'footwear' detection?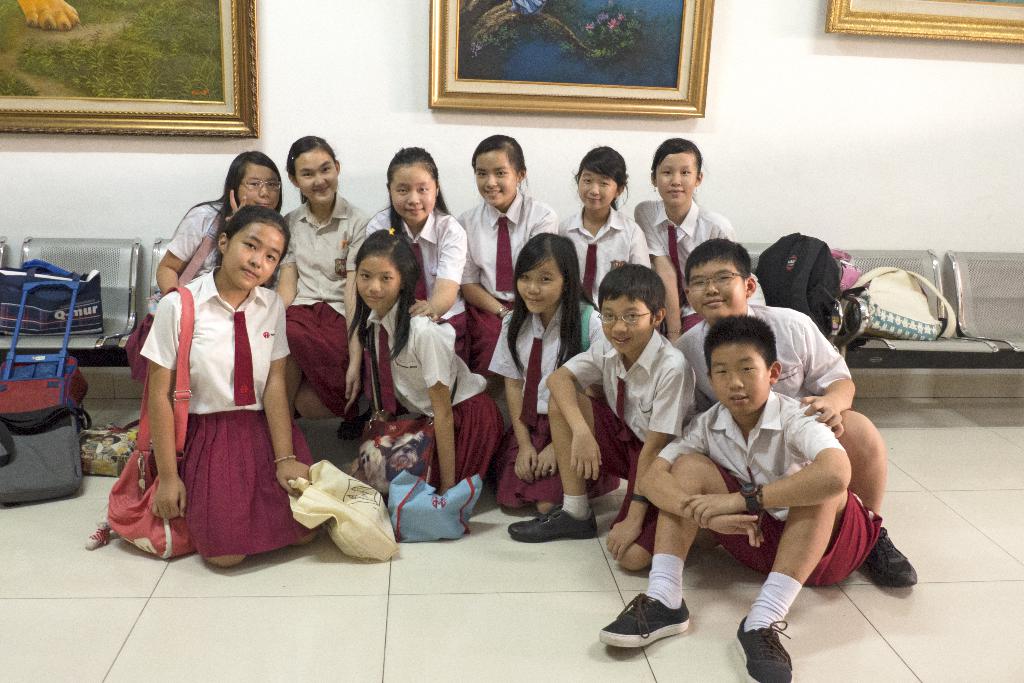
left=604, top=592, right=706, bottom=665
